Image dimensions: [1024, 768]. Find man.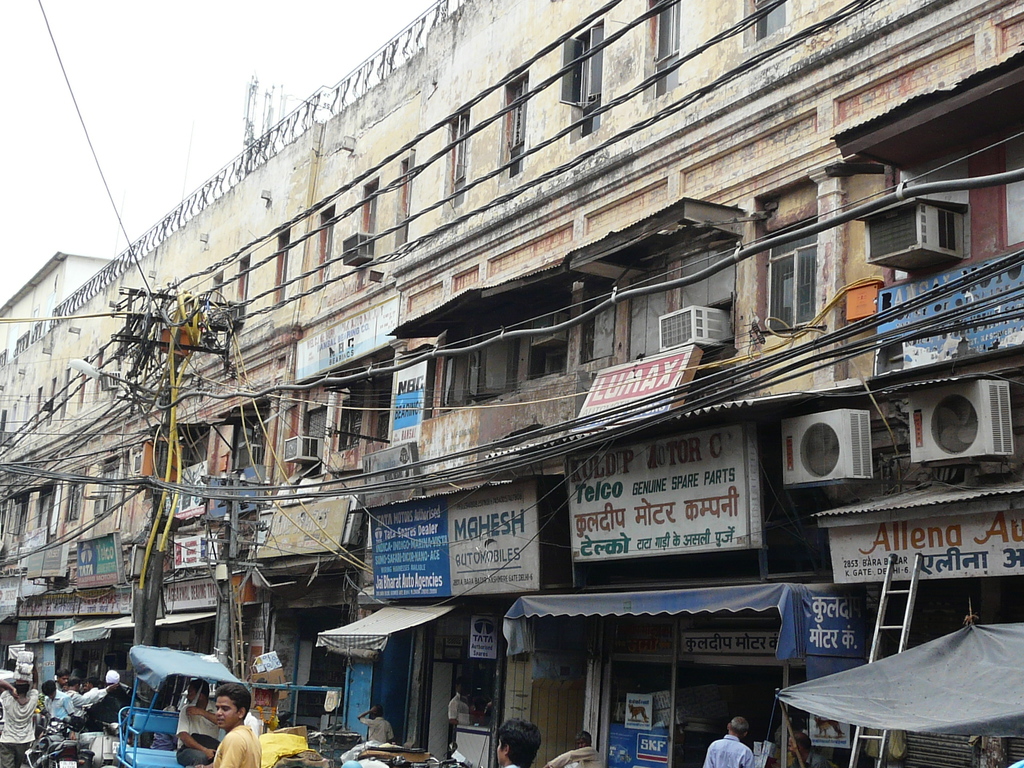
(1, 673, 44, 767).
